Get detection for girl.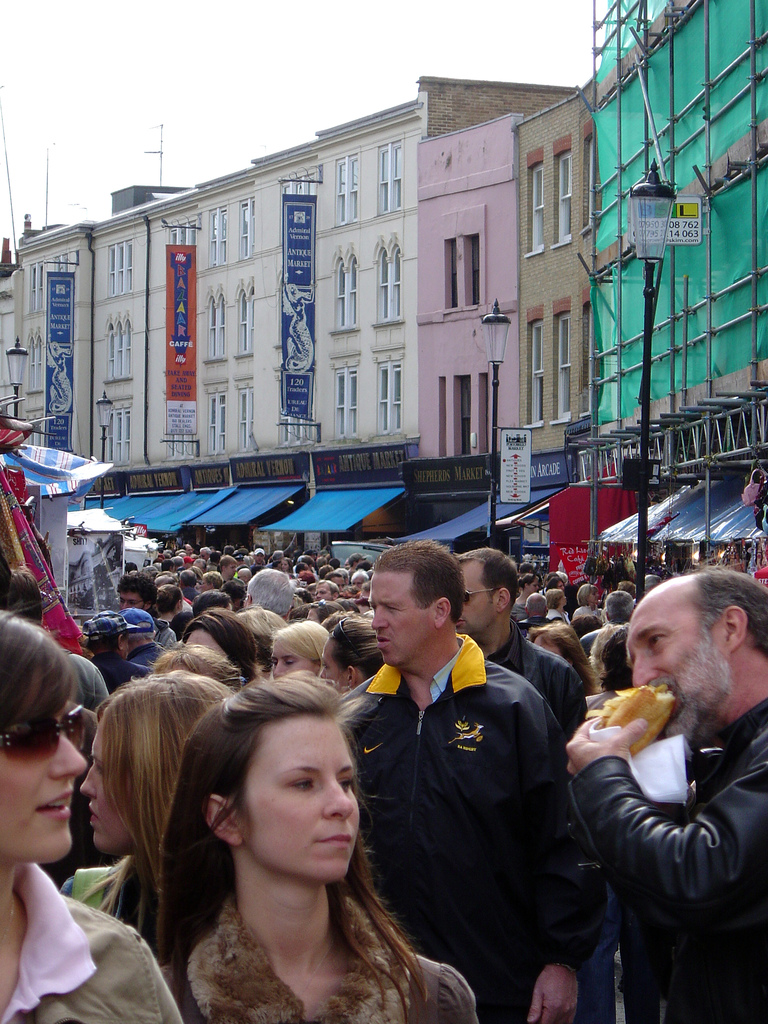
Detection: 147,680,463,1021.
